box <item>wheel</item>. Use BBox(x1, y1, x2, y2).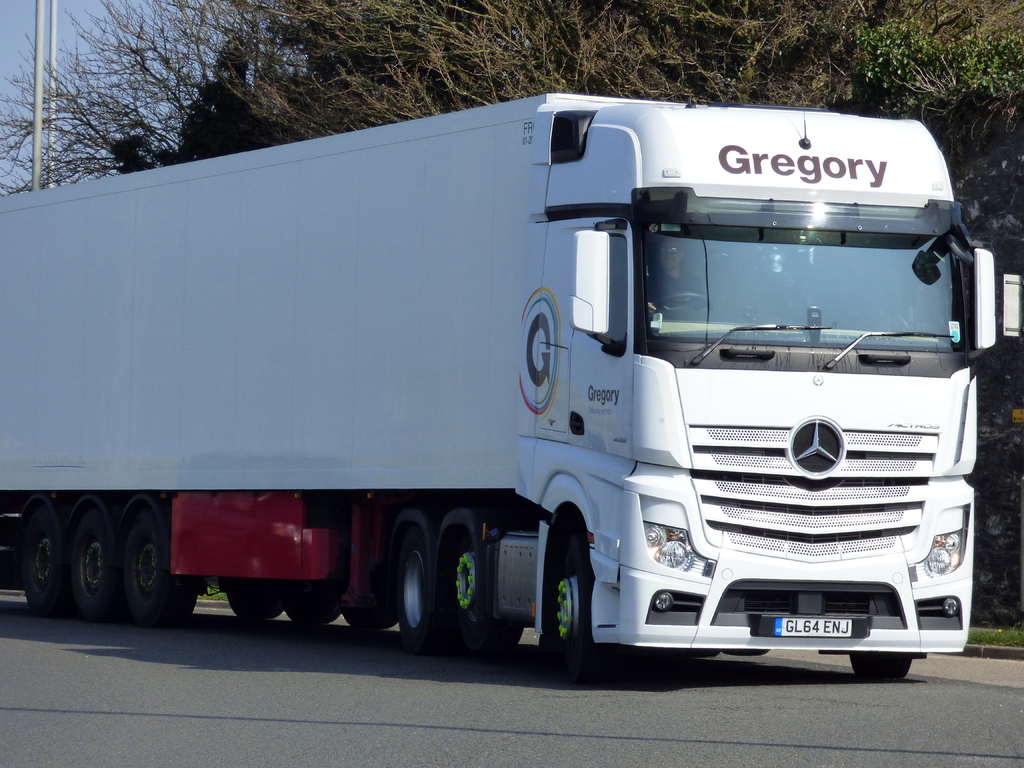
BBox(223, 587, 284, 616).
